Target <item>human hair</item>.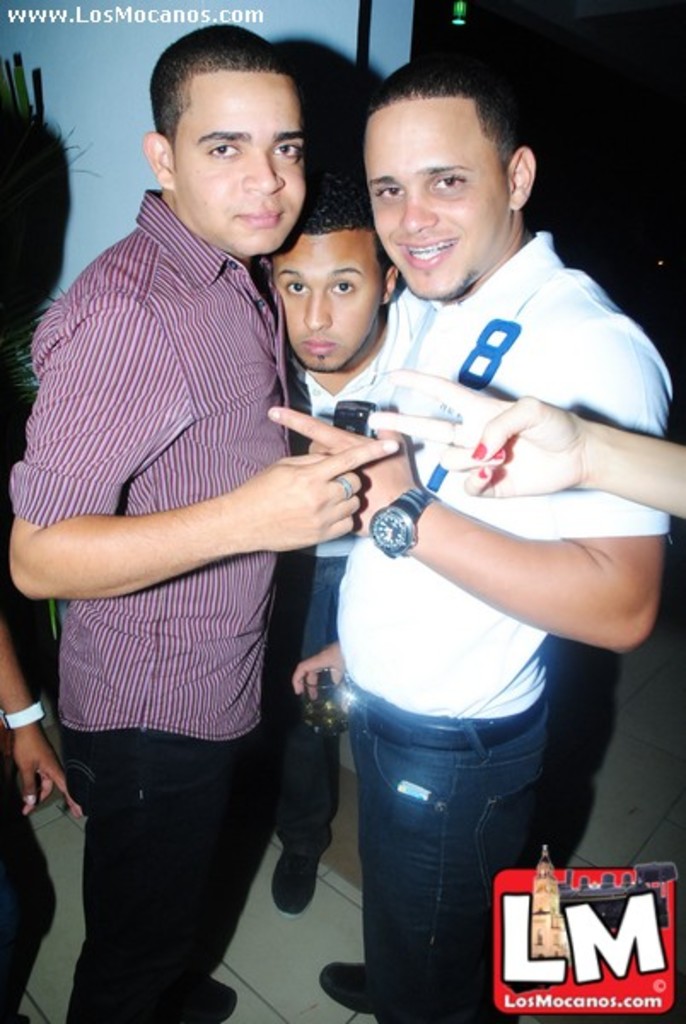
Target region: <bbox>295, 172, 387, 237</bbox>.
